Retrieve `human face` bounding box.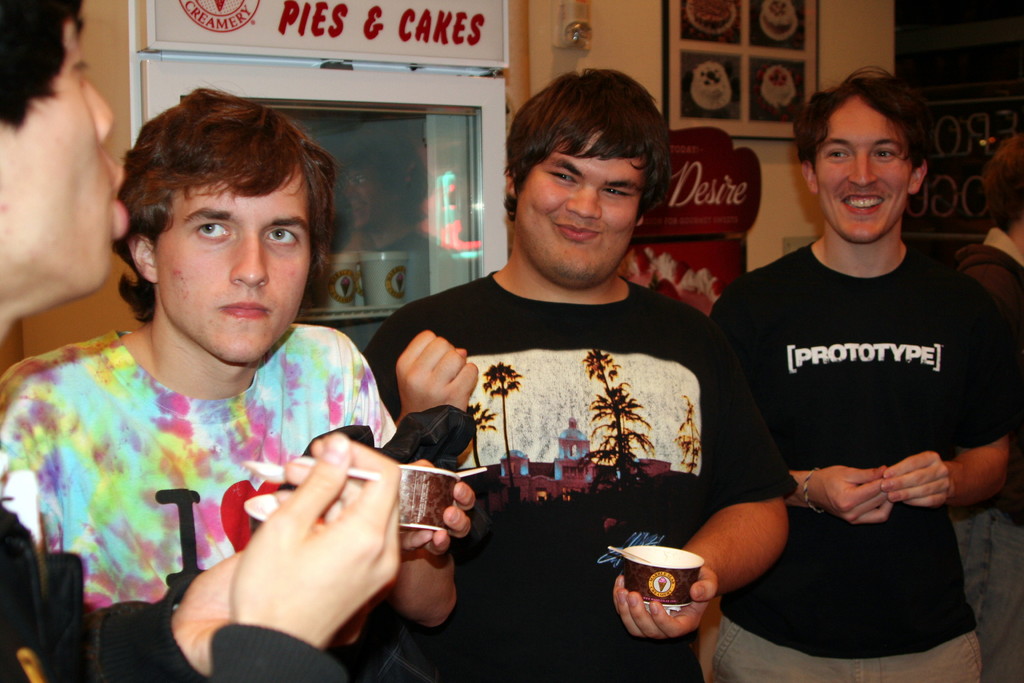
Bounding box: rect(0, 35, 125, 287).
